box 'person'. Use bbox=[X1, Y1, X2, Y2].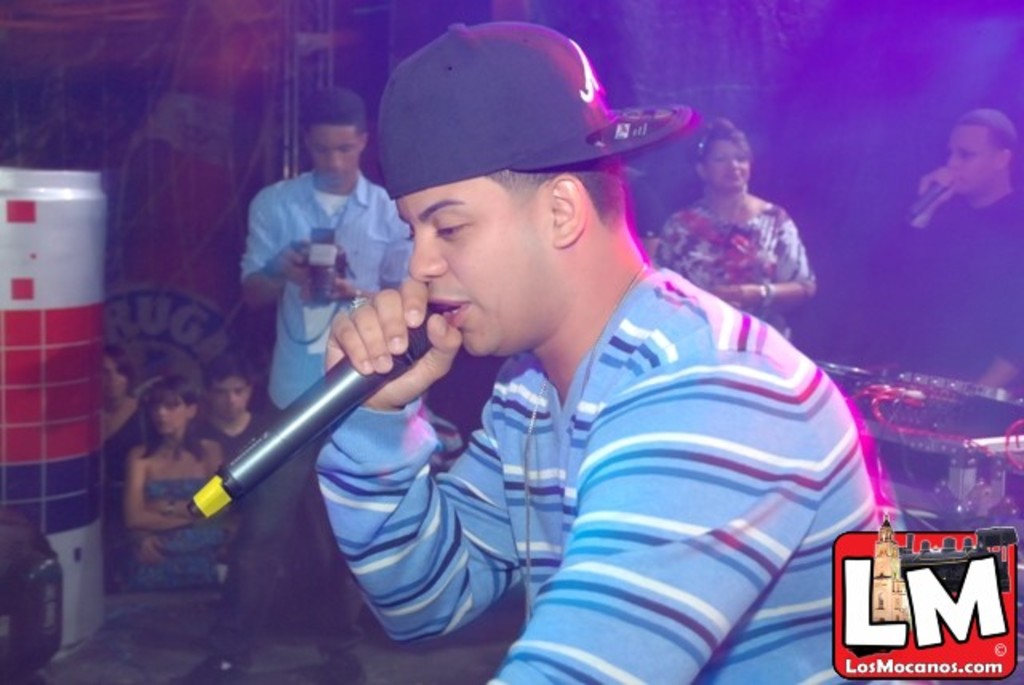
bbox=[120, 367, 245, 586].
